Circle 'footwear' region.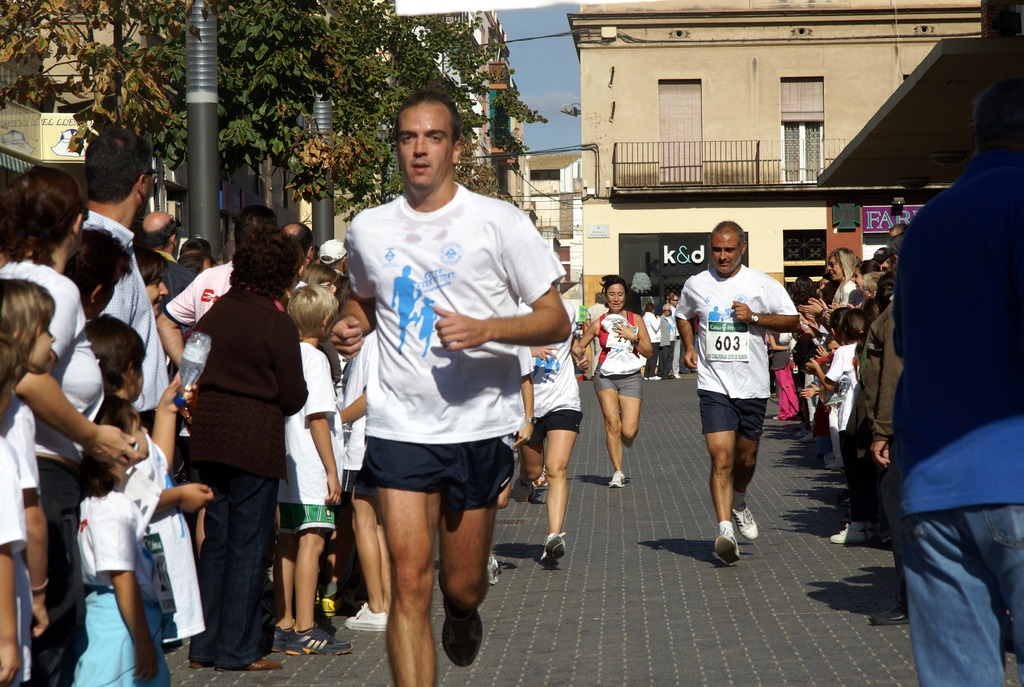
Region: pyautogui.locateOnScreen(881, 538, 897, 549).
